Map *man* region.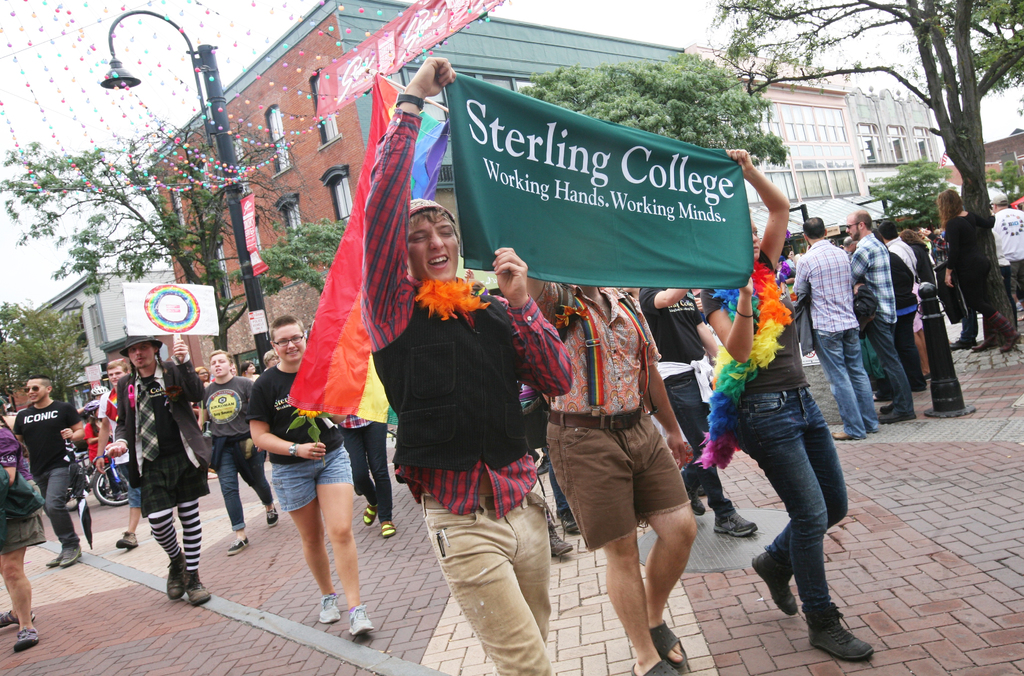
Mapped to (536, 262, 712, 664).
